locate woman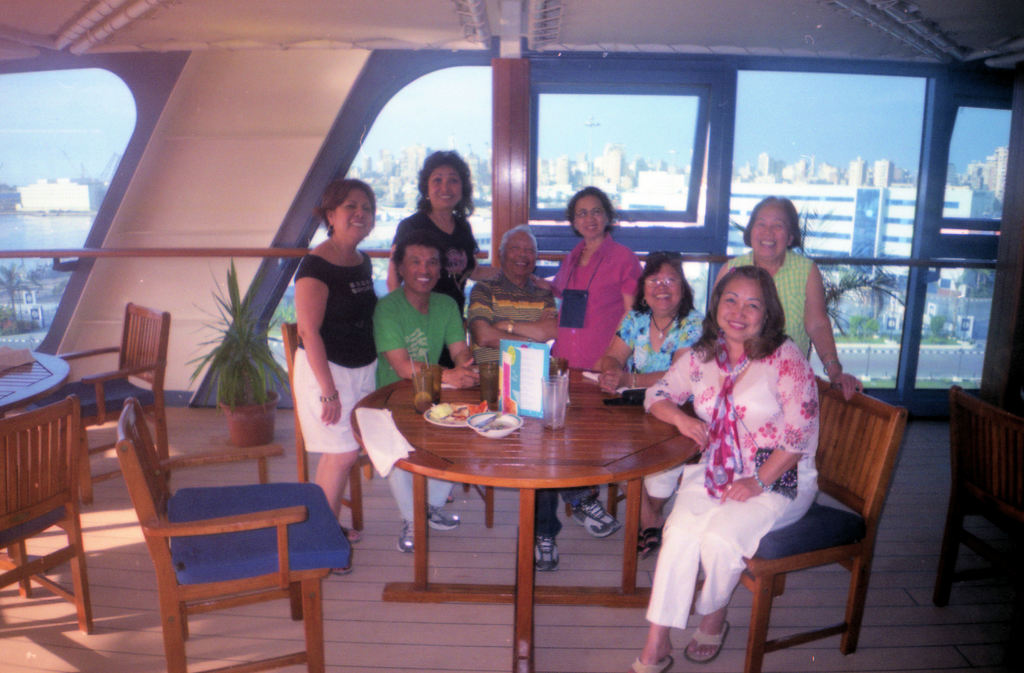
x1=596, y1=252, x2=720, y2=392
